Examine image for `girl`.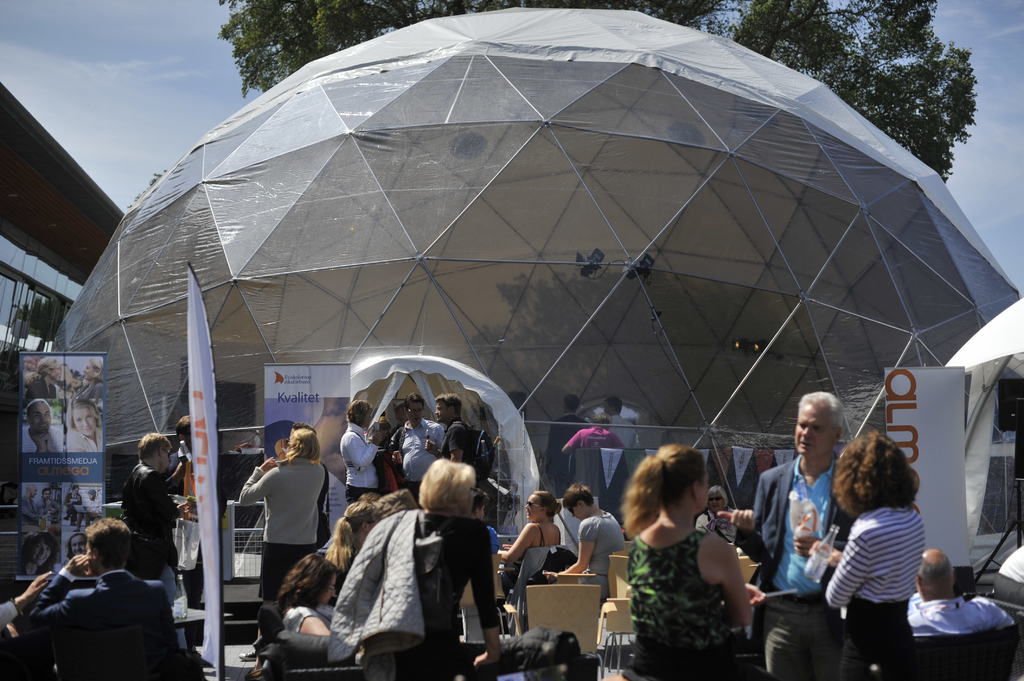
Examination result: detection(620, 444, 780, 679).
